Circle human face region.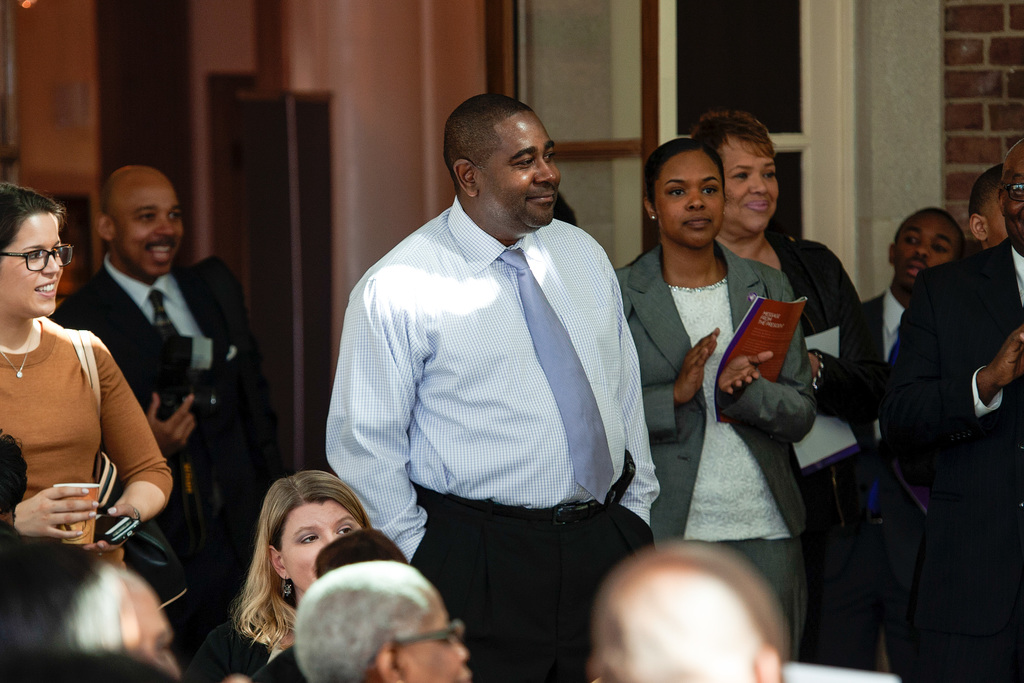
Region: [x1=139, y1=591, x2=182, y2=679].
